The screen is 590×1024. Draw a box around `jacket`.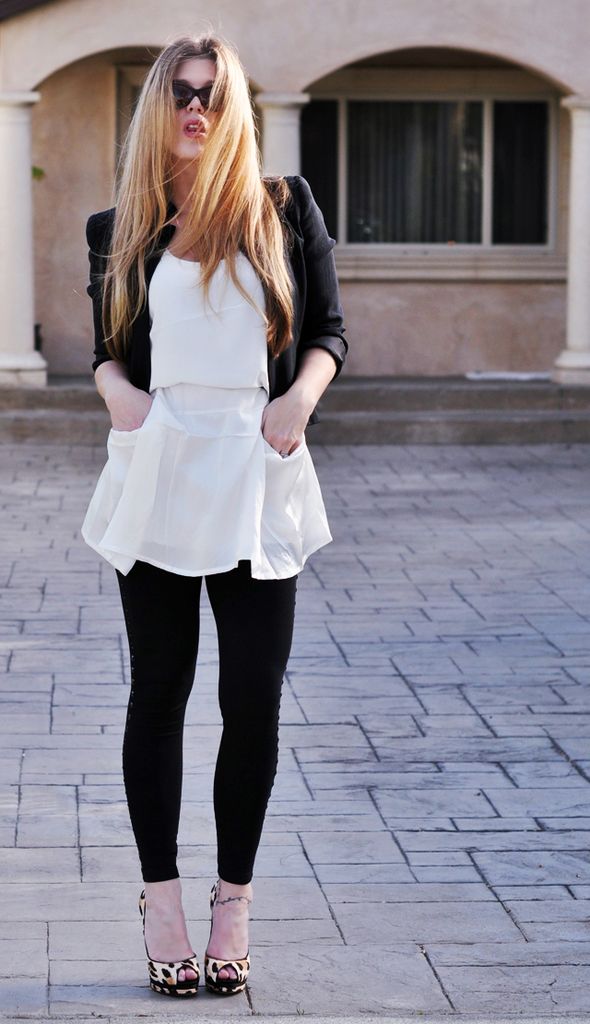
[left=71, top=144, right=360, bottom=489].
